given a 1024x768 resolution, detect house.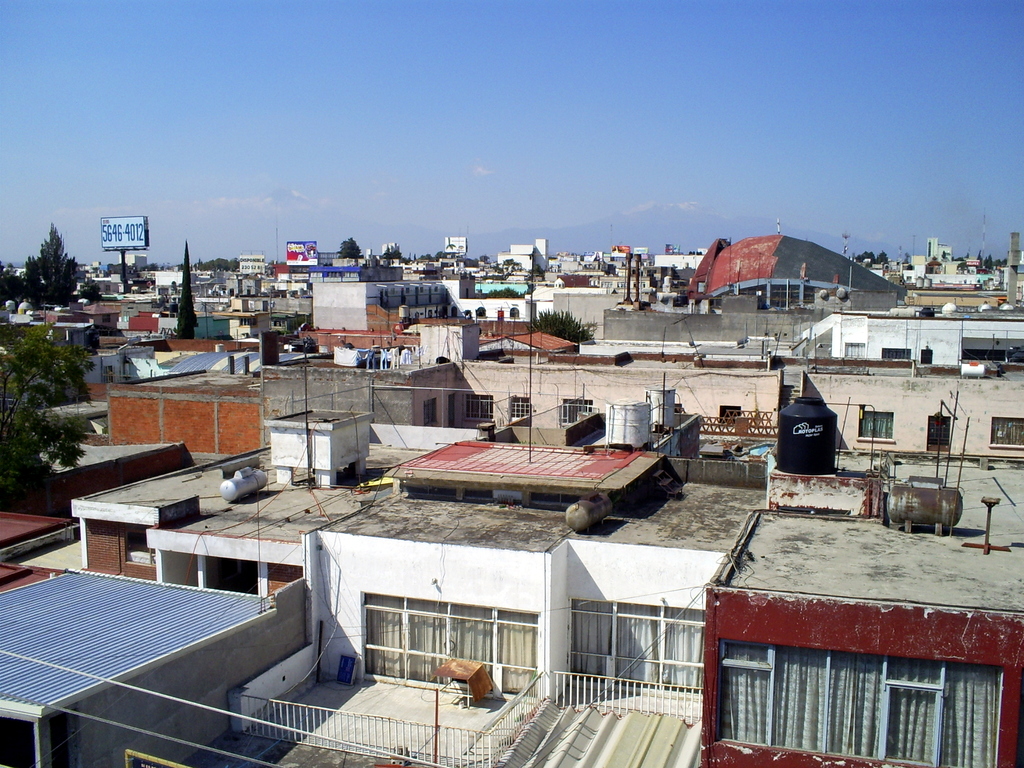
(x1=235, y1=252, x2=271, y2=275).
